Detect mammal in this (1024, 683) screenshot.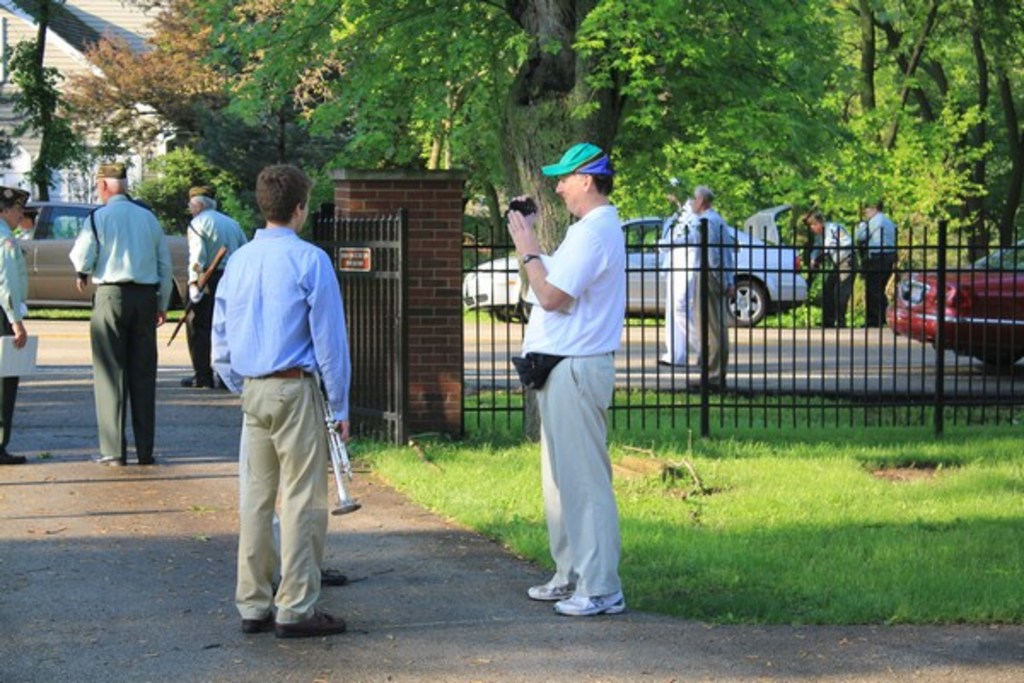
Detection: bbox=[68, 161, 174, 466].
